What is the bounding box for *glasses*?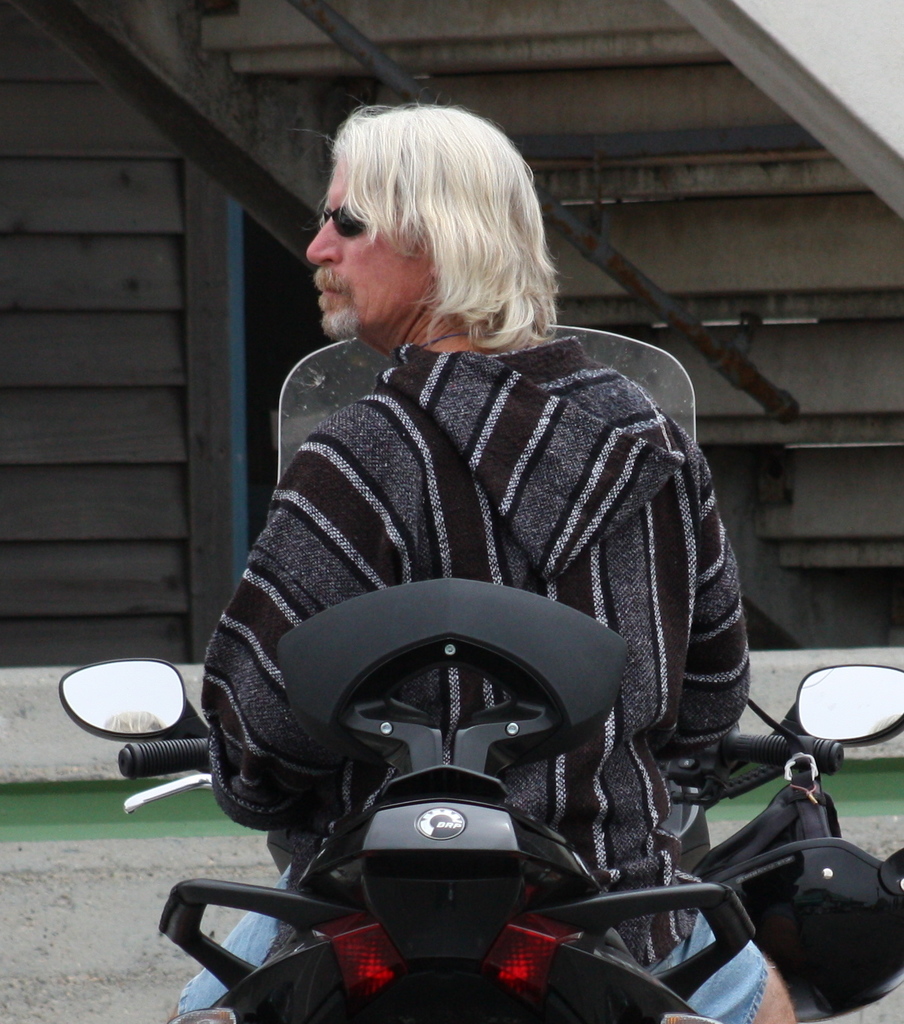
[left=319, top=211, right=380, bottom=244].
